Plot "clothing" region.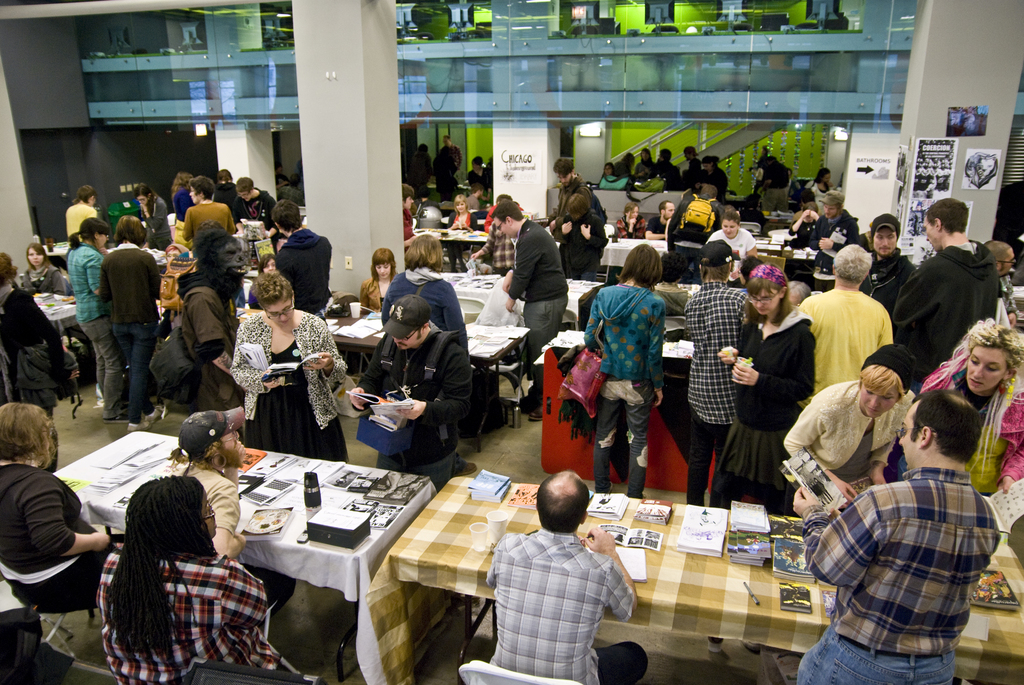
Plotted at left=271, top=218, right=343, bottom=332.
